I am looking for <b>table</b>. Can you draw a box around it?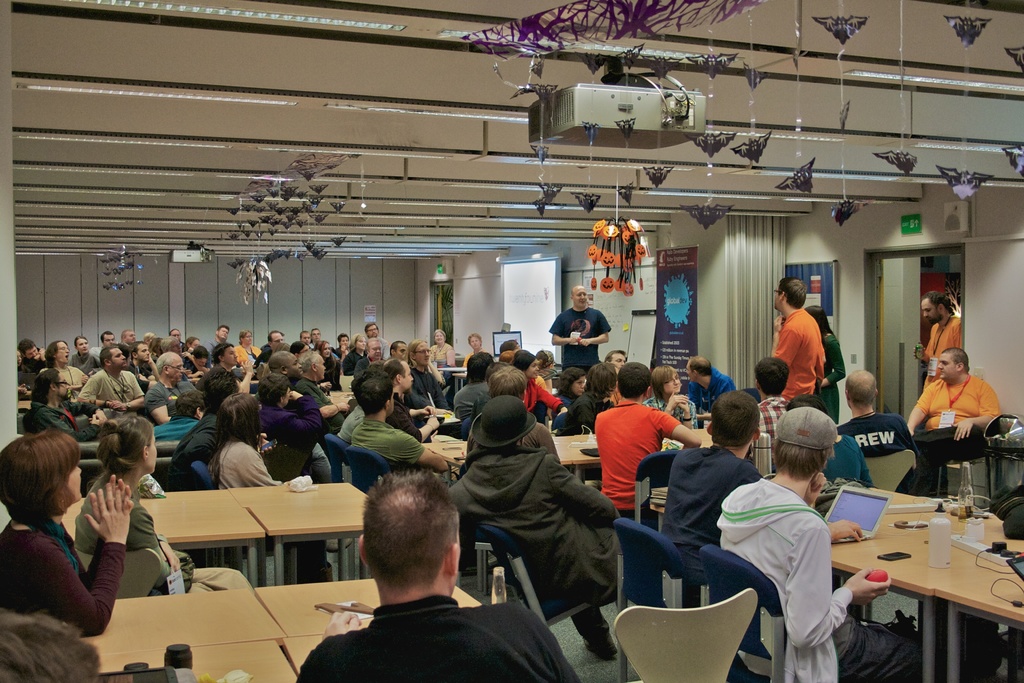
Sure, the bounding box is rect(64, 482, 365, 575).
